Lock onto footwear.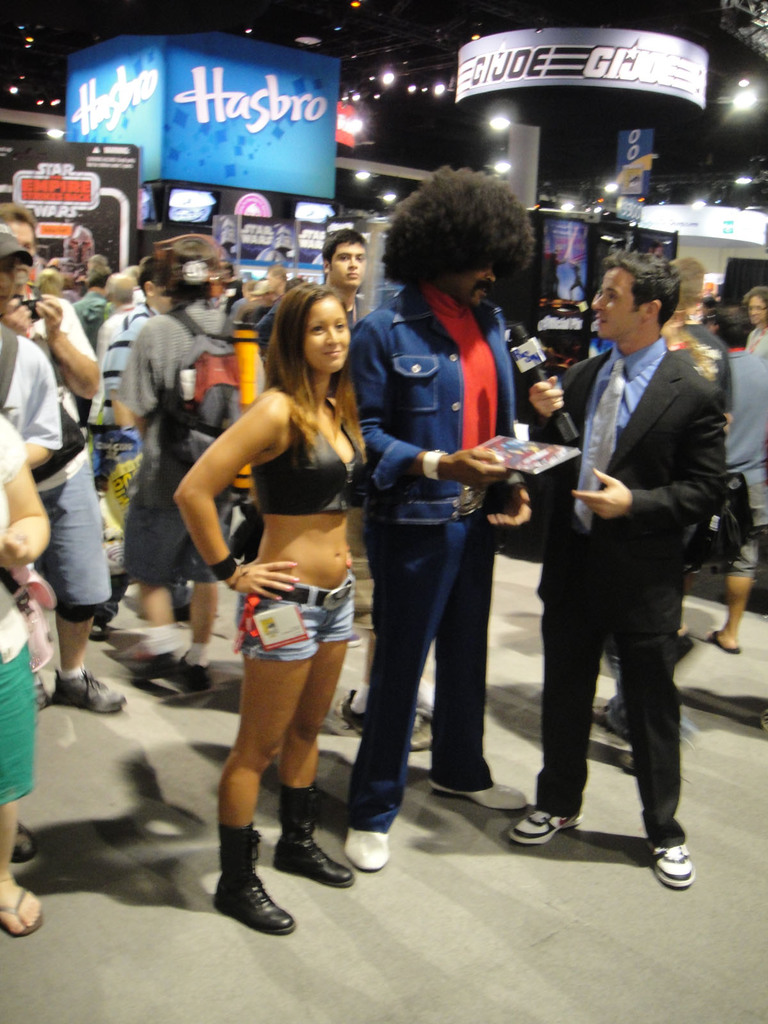
Locked: Rect(339, 820, 392, 874).
